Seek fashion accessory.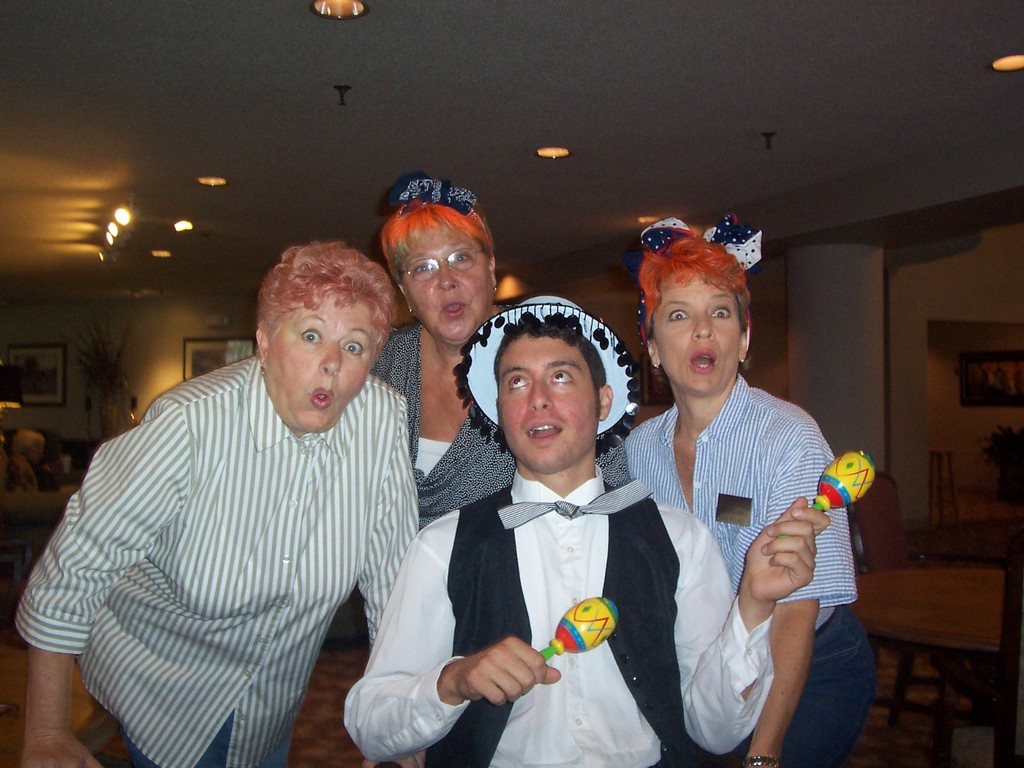
[742,359,744,362].
